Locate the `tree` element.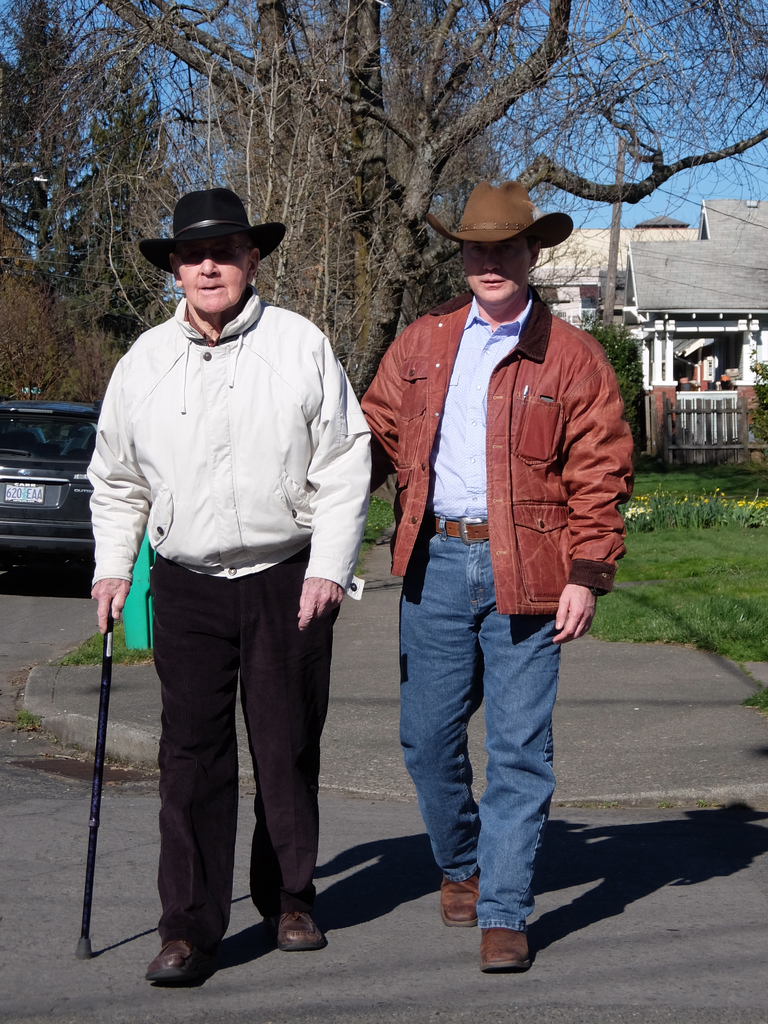
Element bbox: 0/3/200/402.
